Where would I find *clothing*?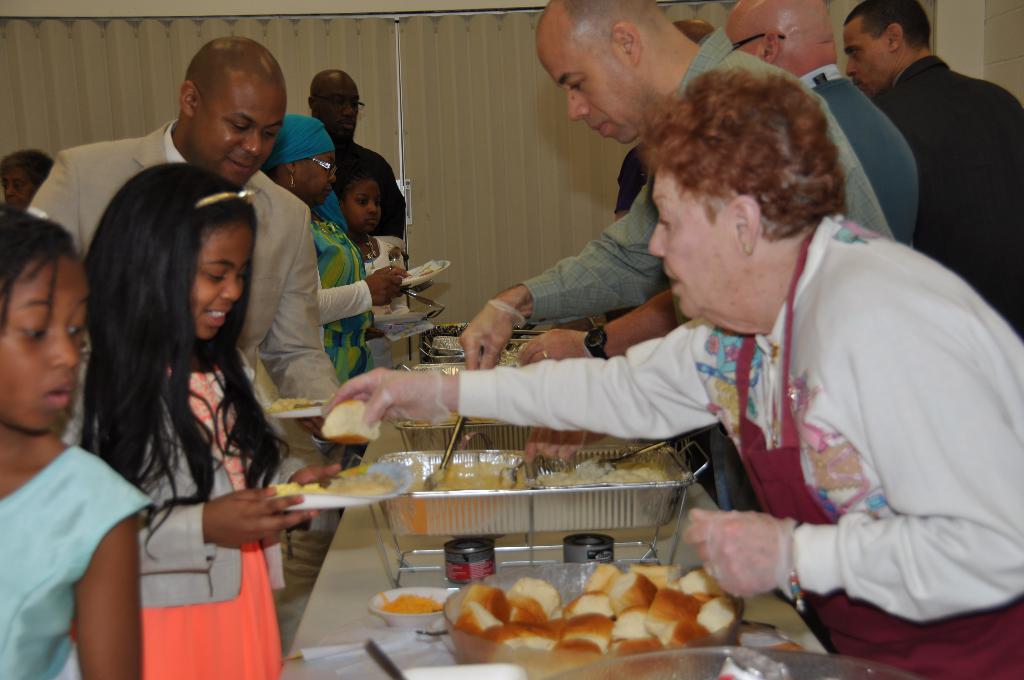
At box(876, 50, 1023, 324).
